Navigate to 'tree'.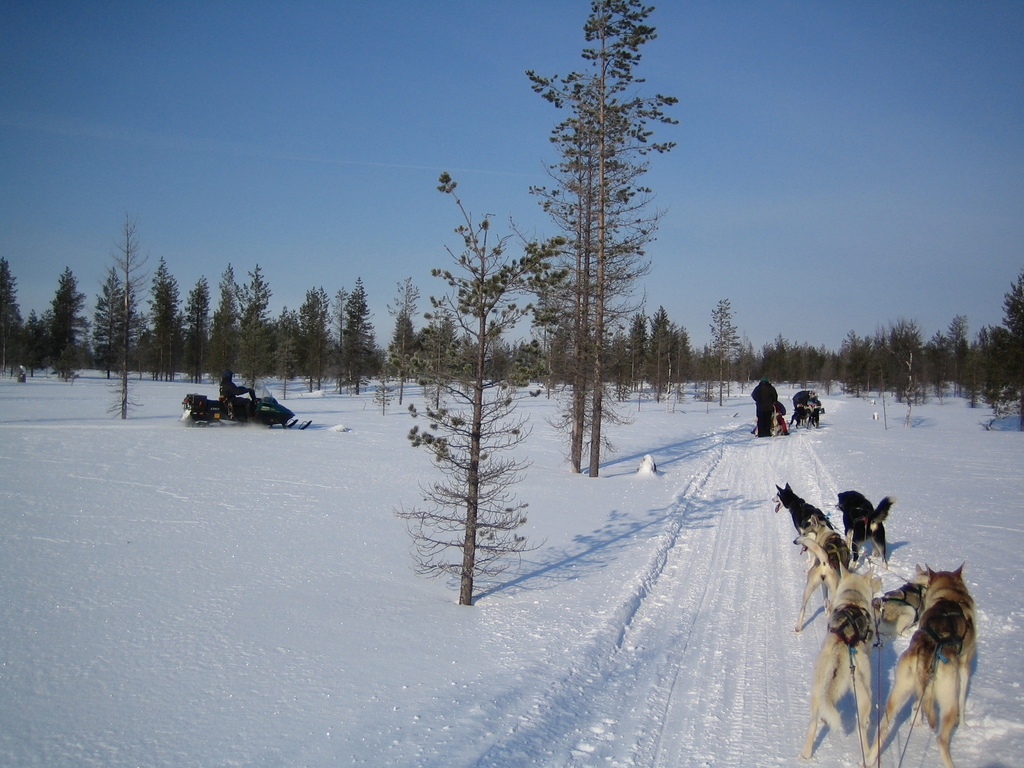
Navigation target: {"left": 425, "top": 311, "right": 480, "bottom": 403}.
